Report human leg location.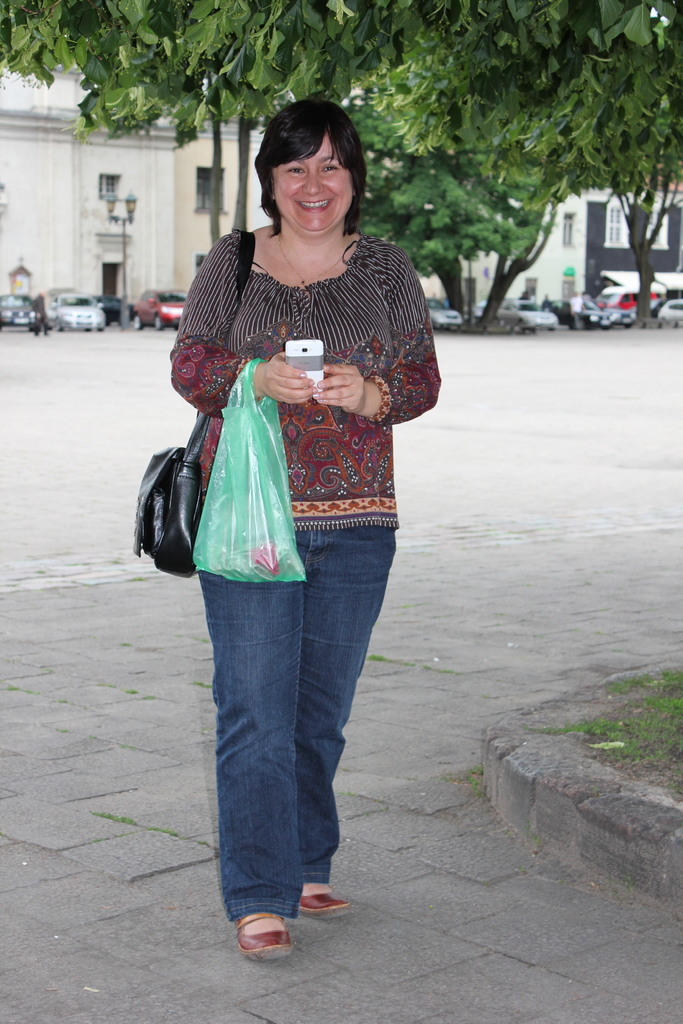
Report: bbox=(201, 570, 302, 962).
